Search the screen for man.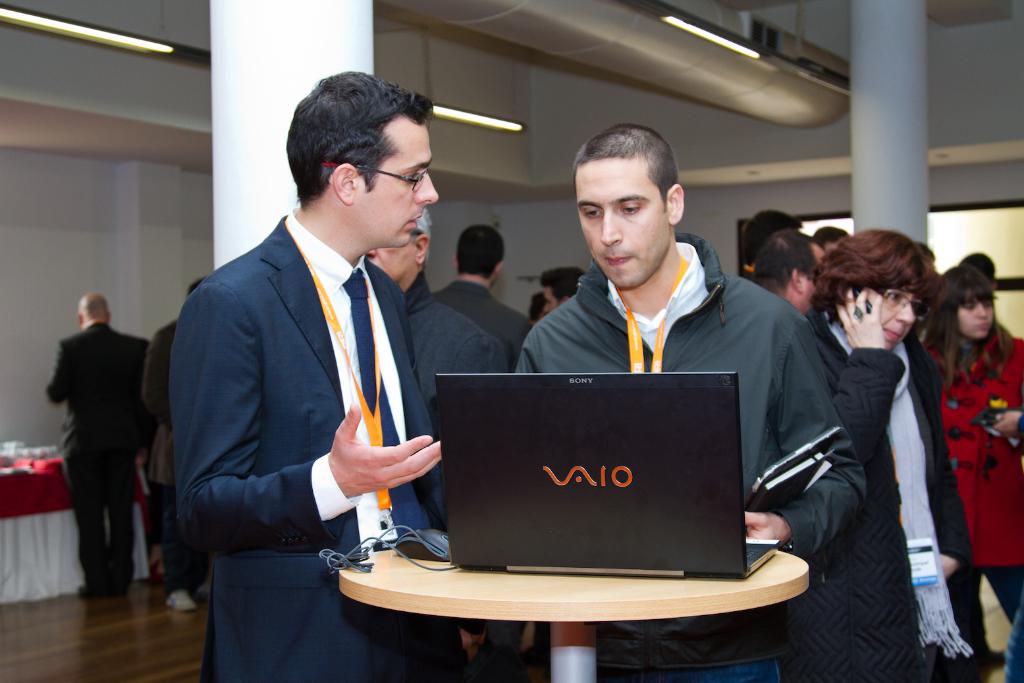
Found at (left=169, top=67, right=485, bottom=682).
